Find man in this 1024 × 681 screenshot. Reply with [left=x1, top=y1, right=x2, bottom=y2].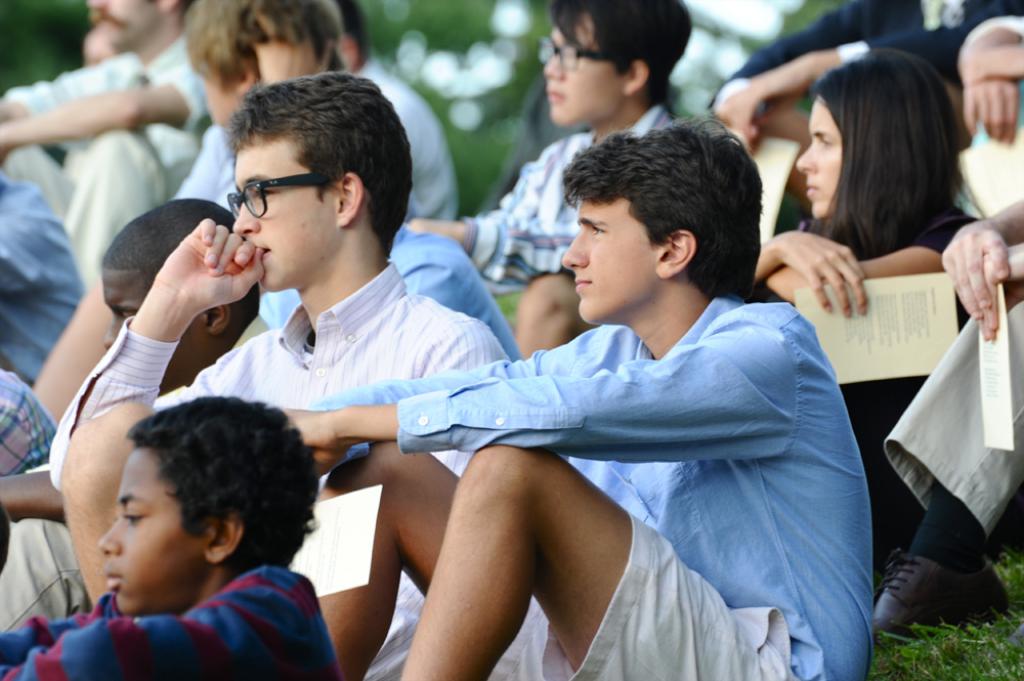
[left=46, top=75, right=515, bottom=680].
